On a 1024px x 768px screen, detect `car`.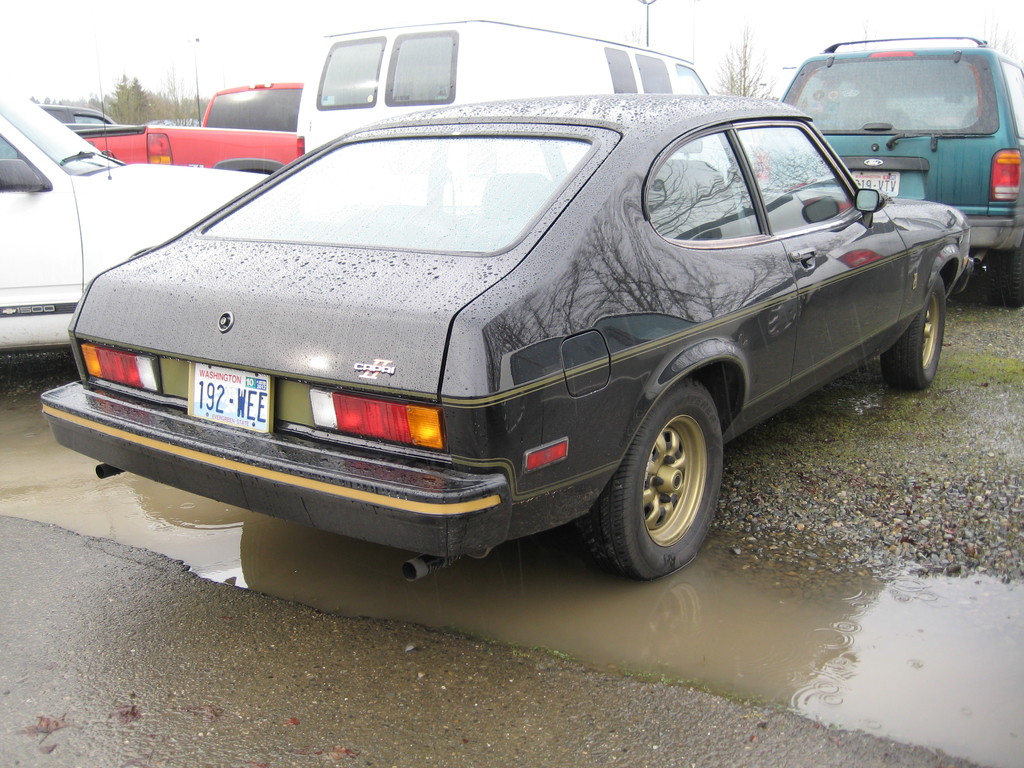
bbox(780, 39, 1023, 306).
